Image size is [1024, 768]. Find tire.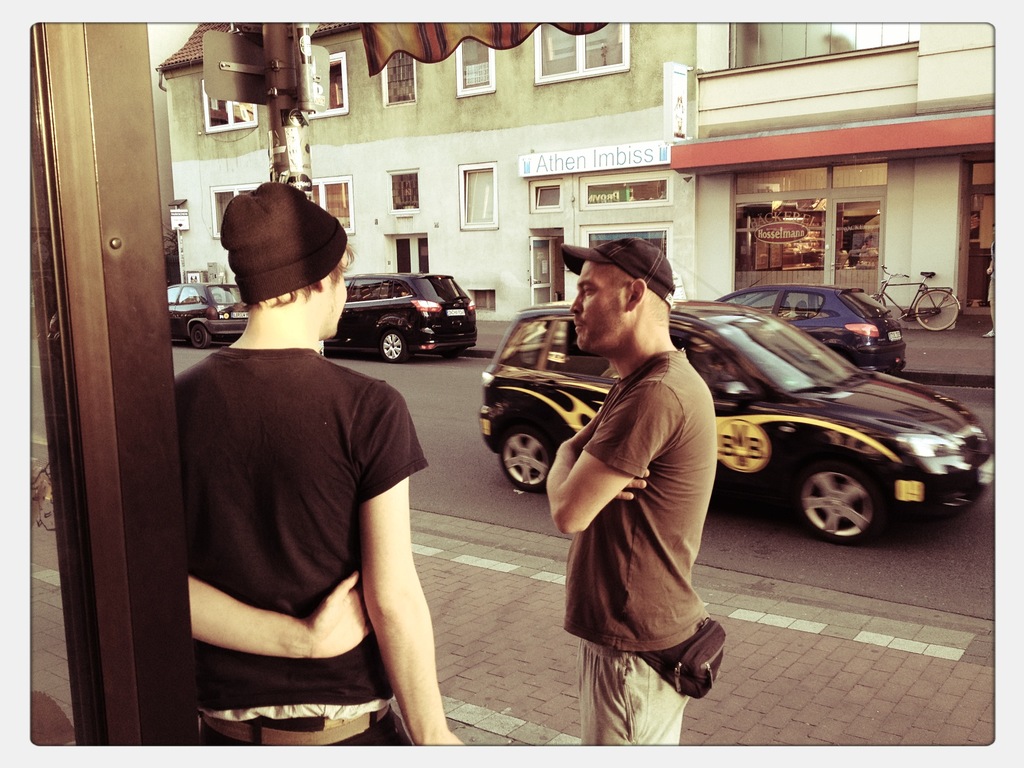
793/456/904/548.
